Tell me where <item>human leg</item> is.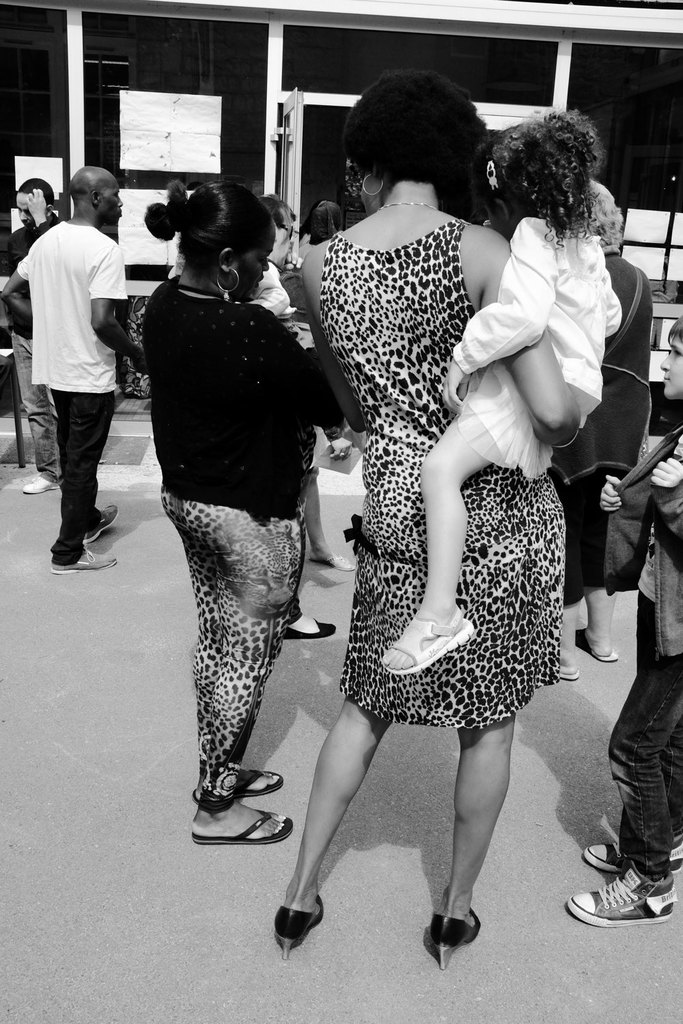
<item>human leg</item> is at [48,386,124,570].
